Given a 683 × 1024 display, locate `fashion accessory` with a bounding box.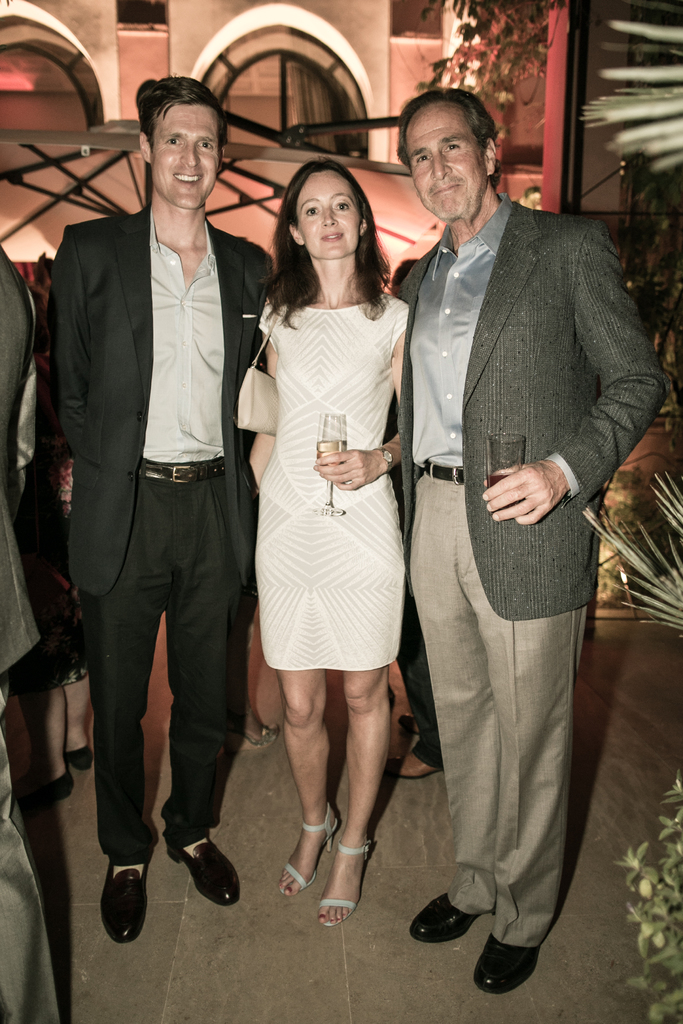
Located: x1=373 y1=445 x2=396 y2=474.
